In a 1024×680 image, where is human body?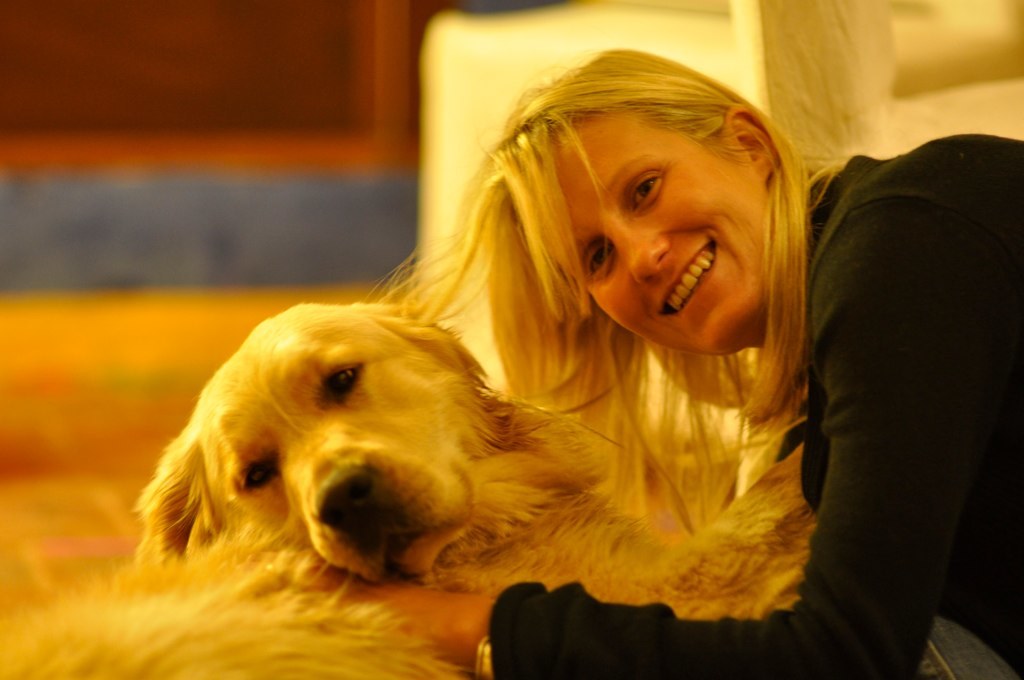
293:46:1023:679.
